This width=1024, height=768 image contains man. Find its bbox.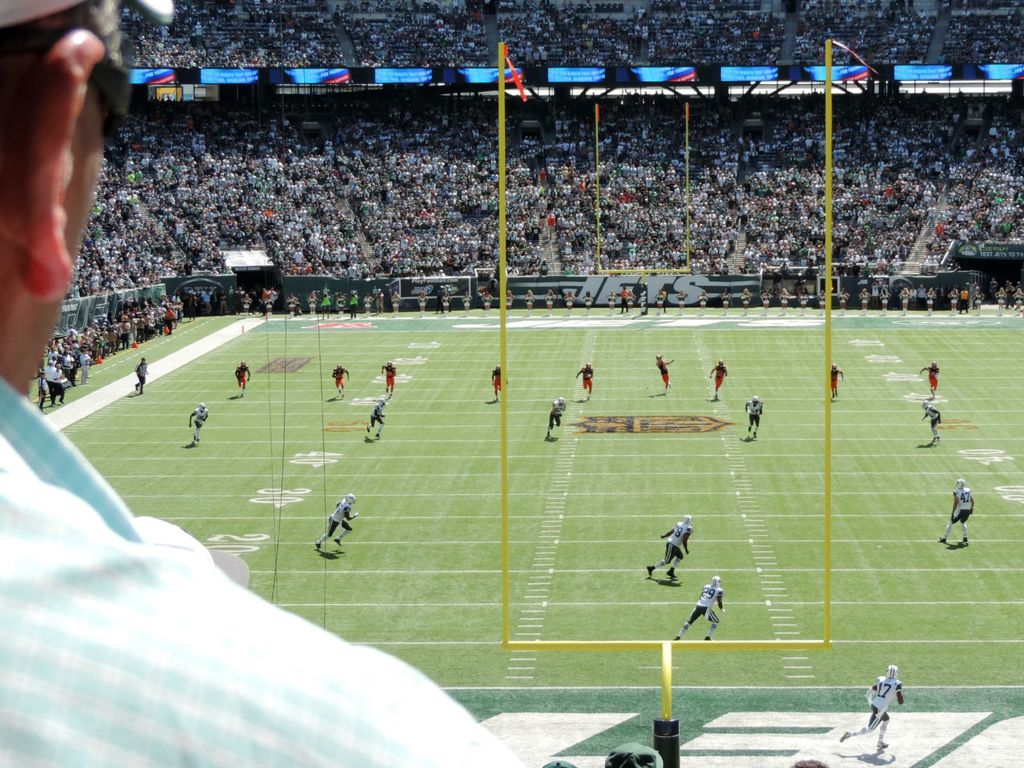
366:398:386:438.
